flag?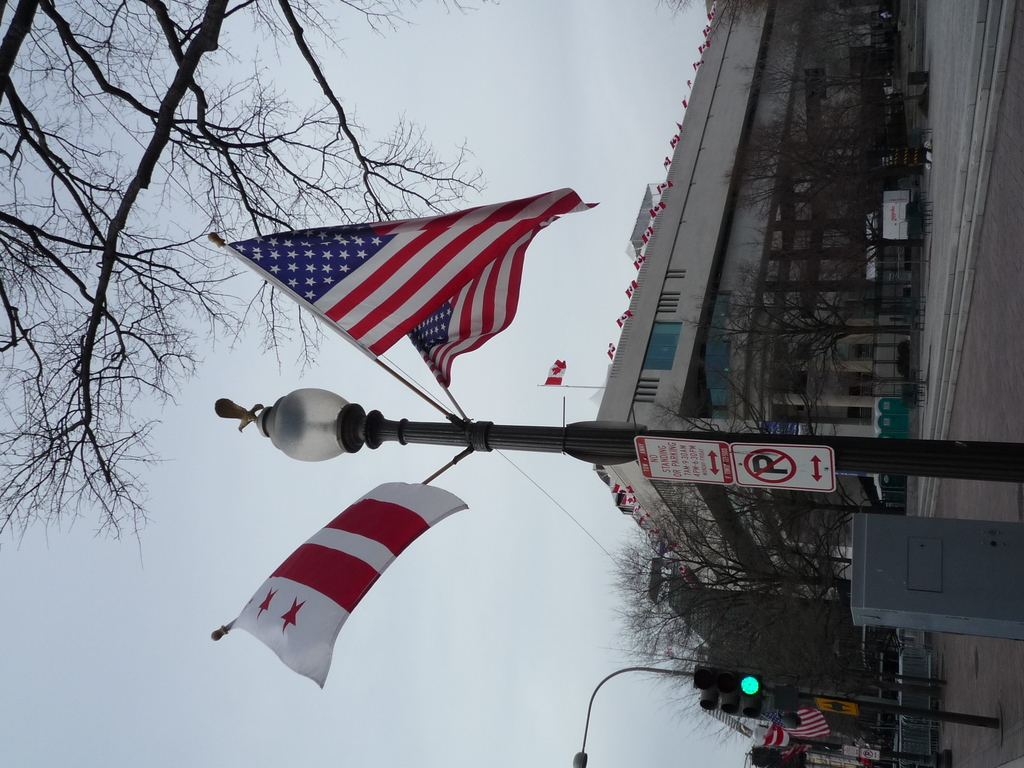
(671, 118, 680, 129)
